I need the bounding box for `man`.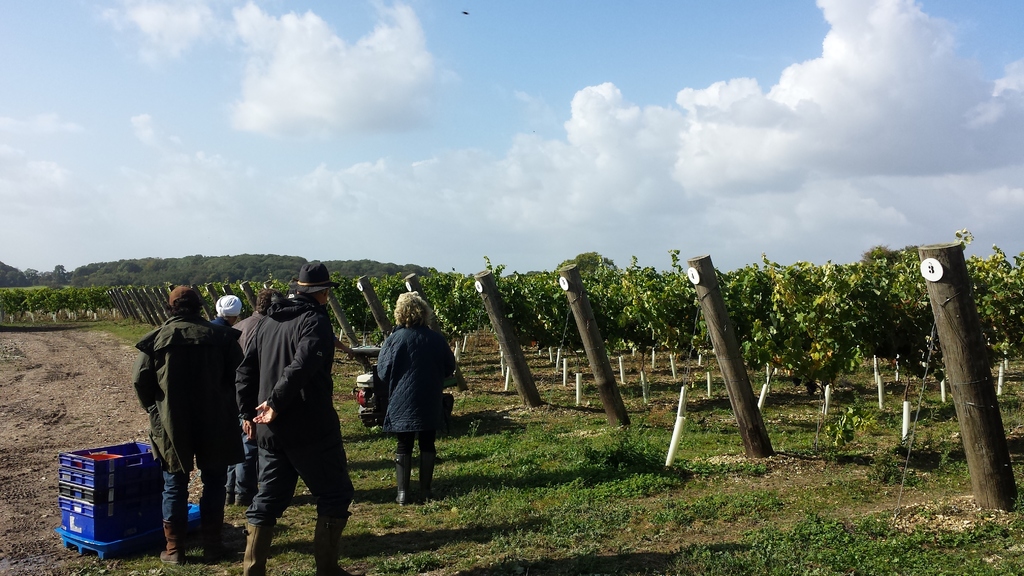
Here it is: bbox=(227, 269, 346, 562).
